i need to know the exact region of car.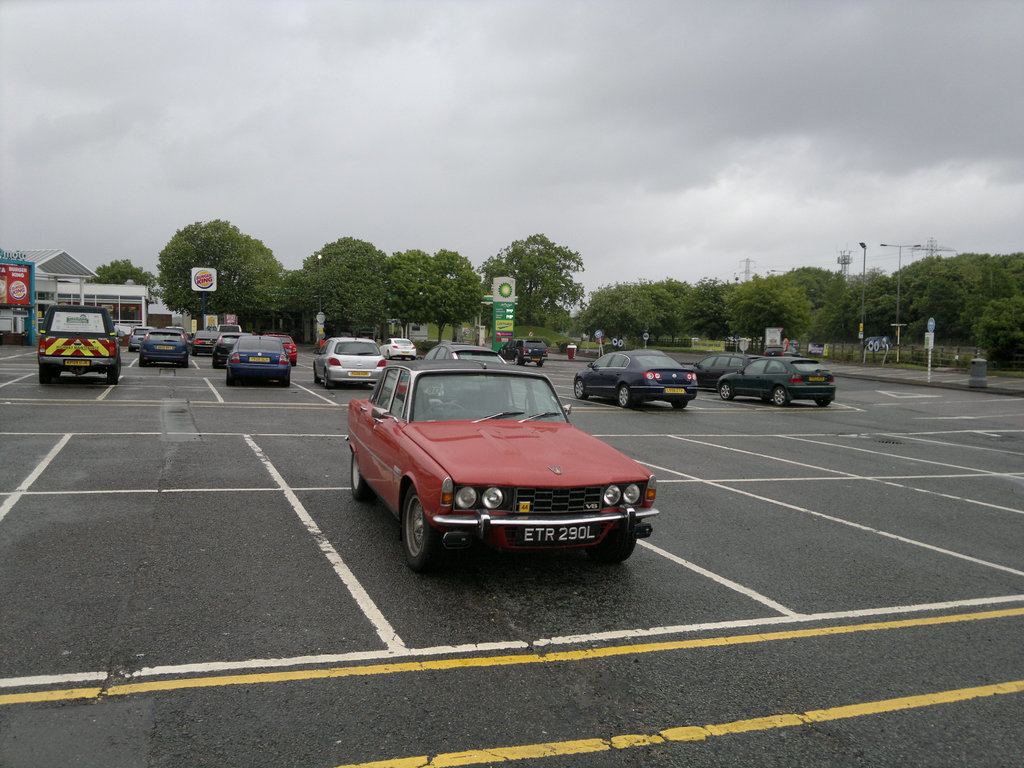
Region: 39,307,117,383.
